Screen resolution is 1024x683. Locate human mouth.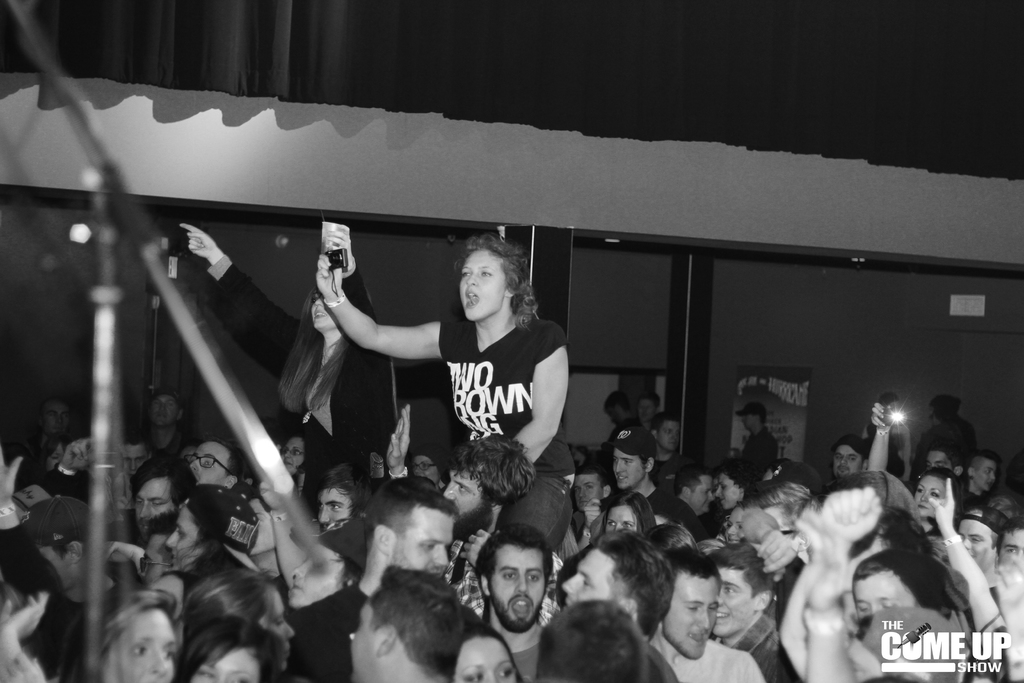
bbox=(717, 610, 730, 621).
